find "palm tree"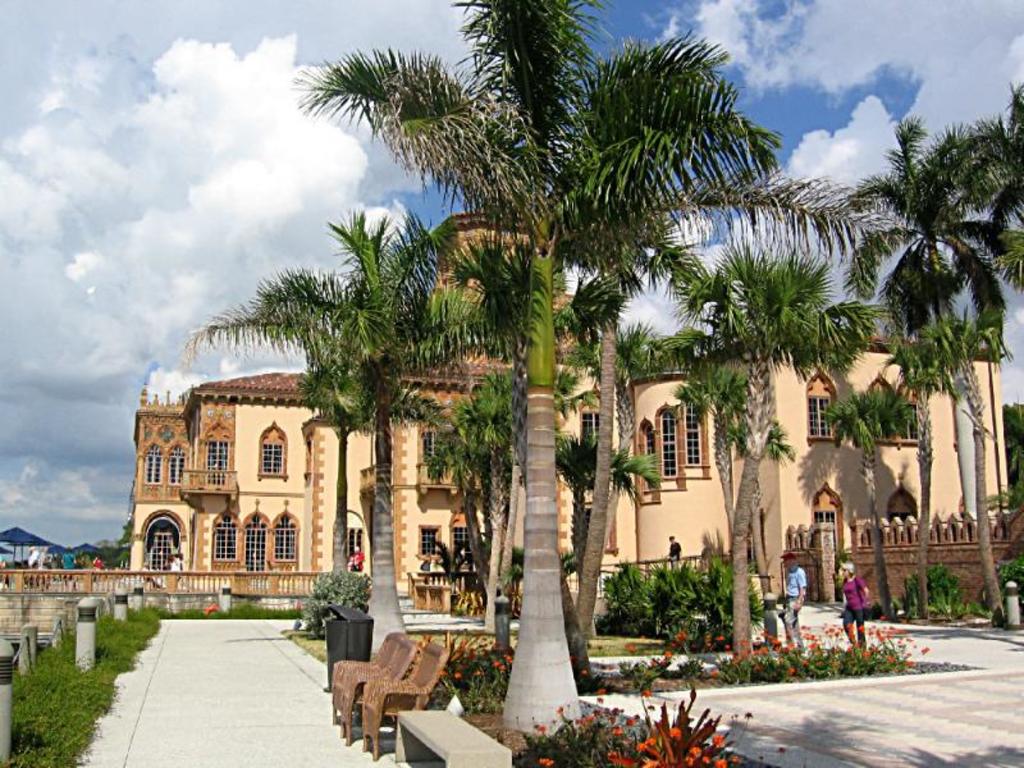
389,55,708,739
